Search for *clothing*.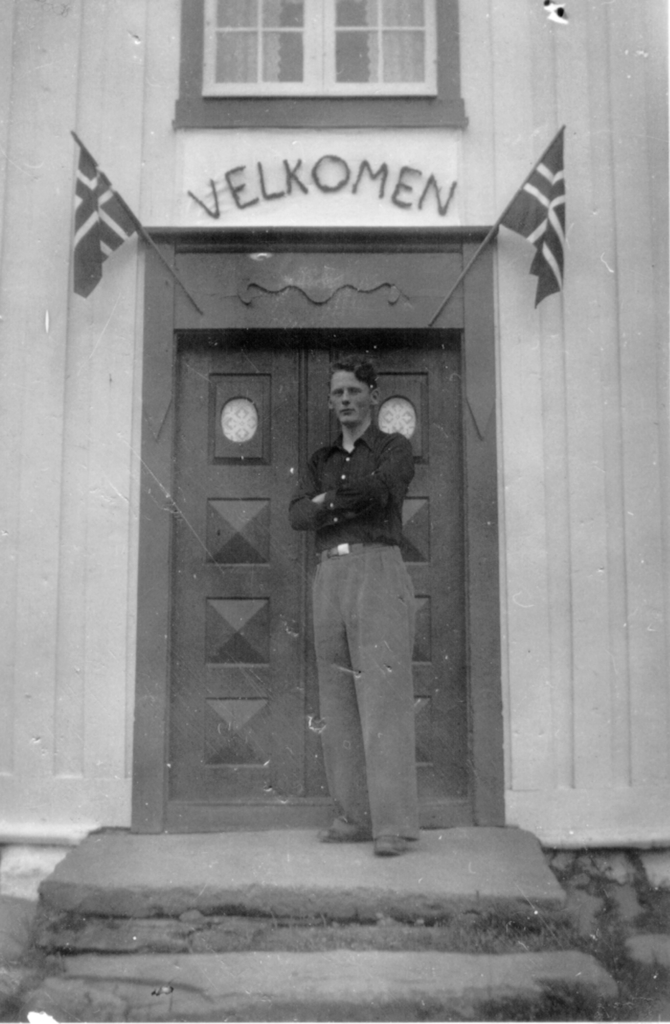
Found at BBox(291, 330, 440, 861).
